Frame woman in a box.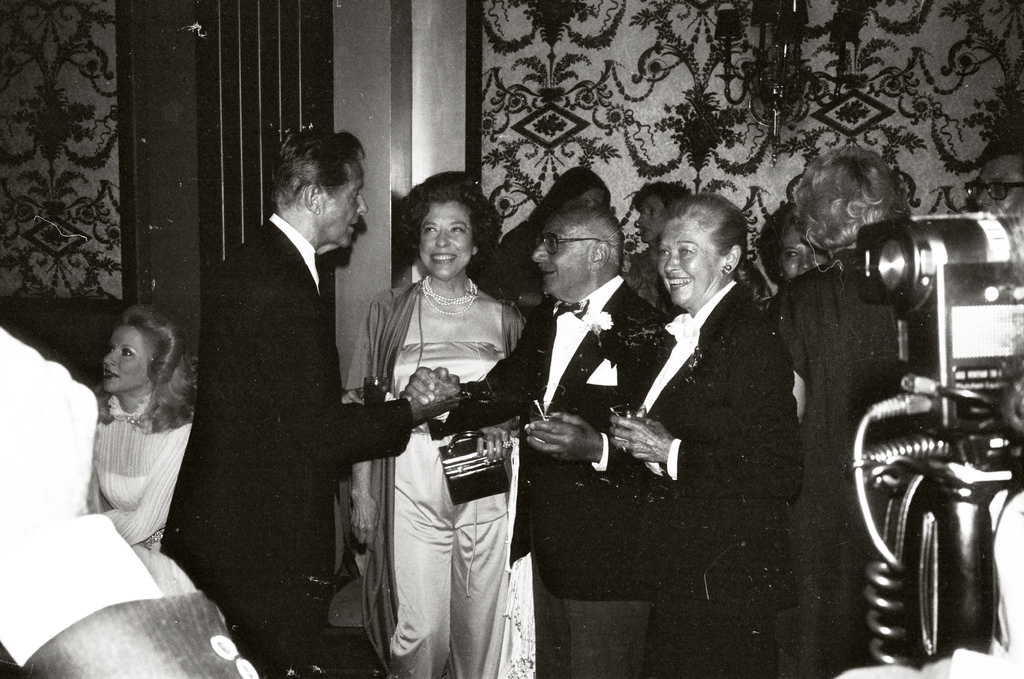
x1=362 y1=168 x2=542 y2=673.
